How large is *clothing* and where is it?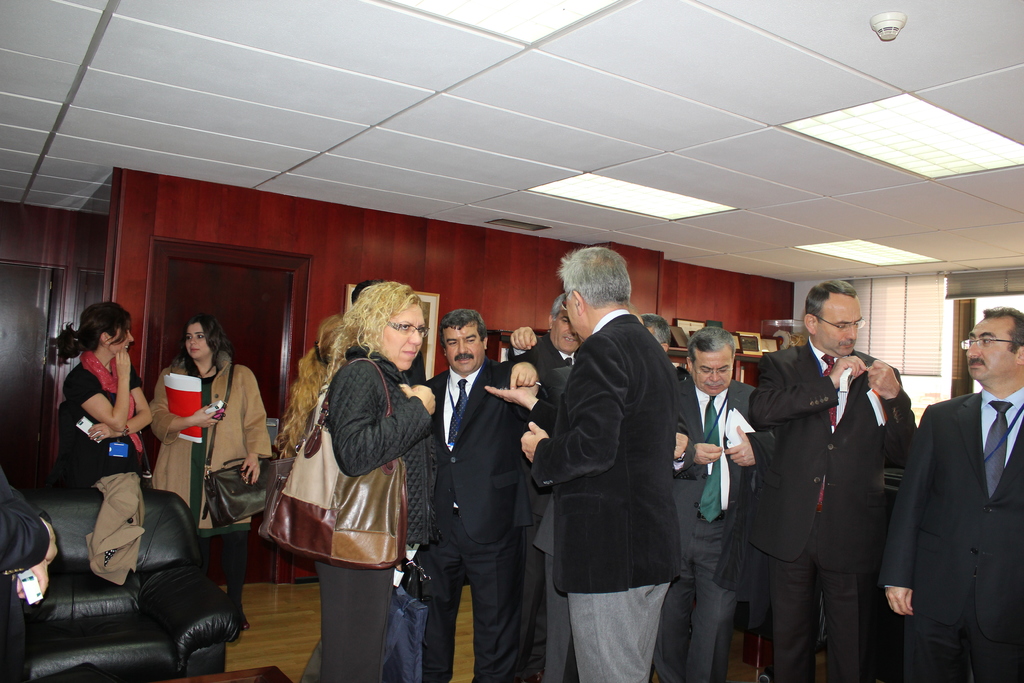
Bounding box: {"left": 152, "top": 357, "right": 274, "bottom": 611}.
